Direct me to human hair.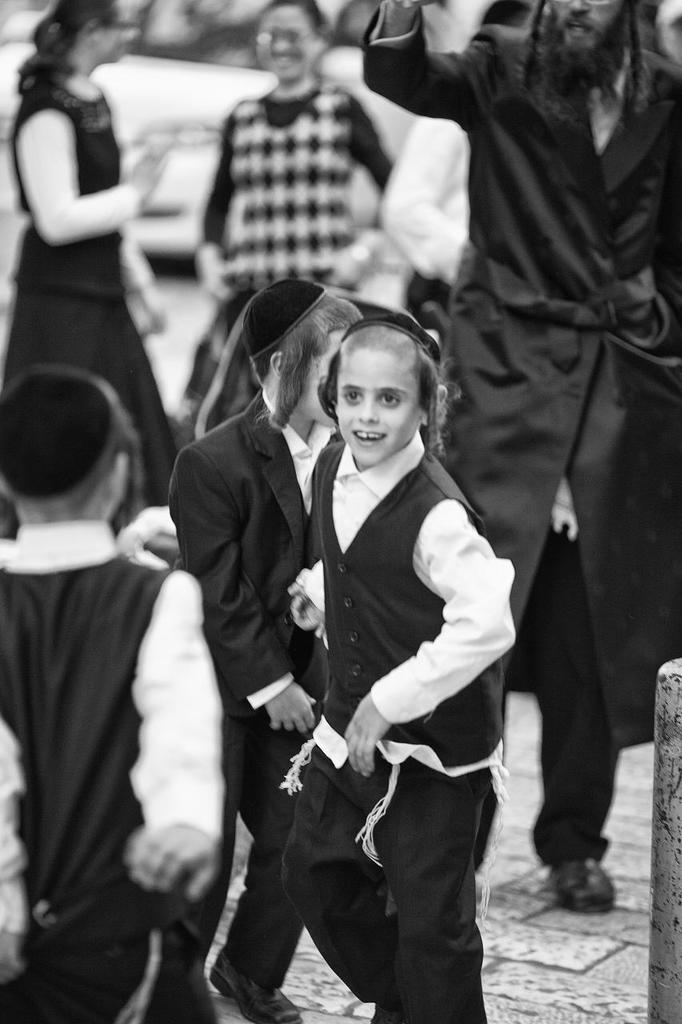
Direction: l=7, t=410, r=142, b=526.
